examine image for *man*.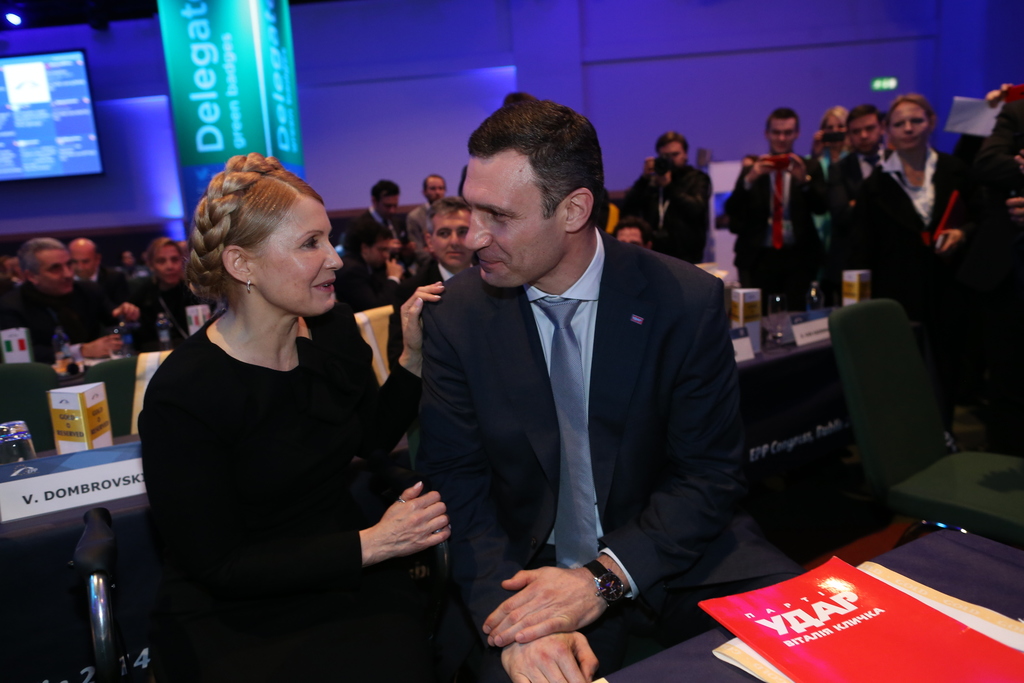
Examination result: region(419, 103, 791, 682).
